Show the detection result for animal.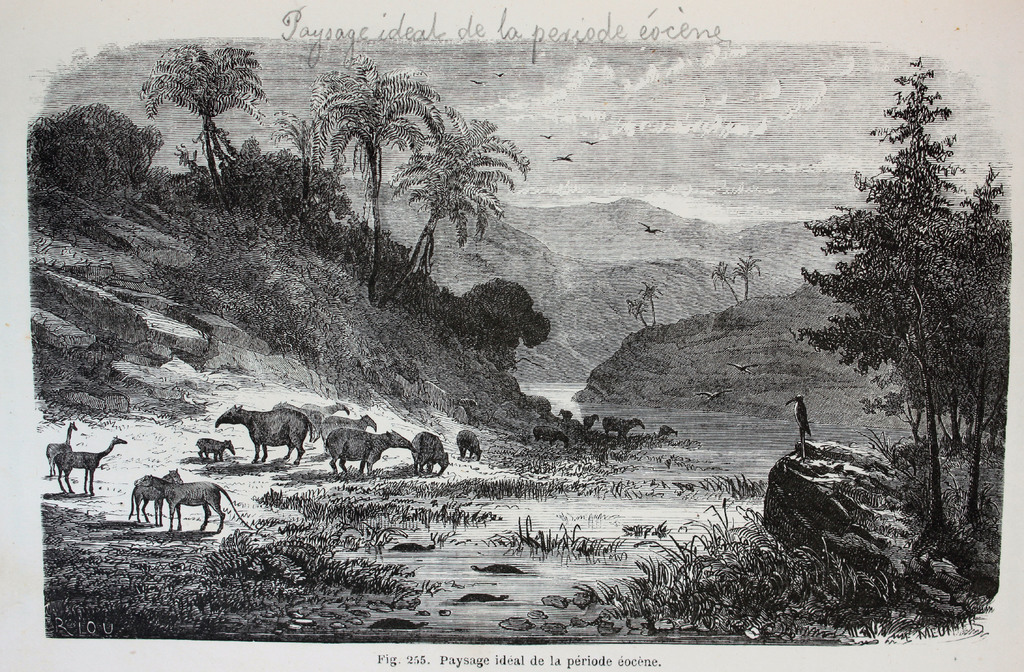
(x1=319, y1=415, x2=378, y2=438).
